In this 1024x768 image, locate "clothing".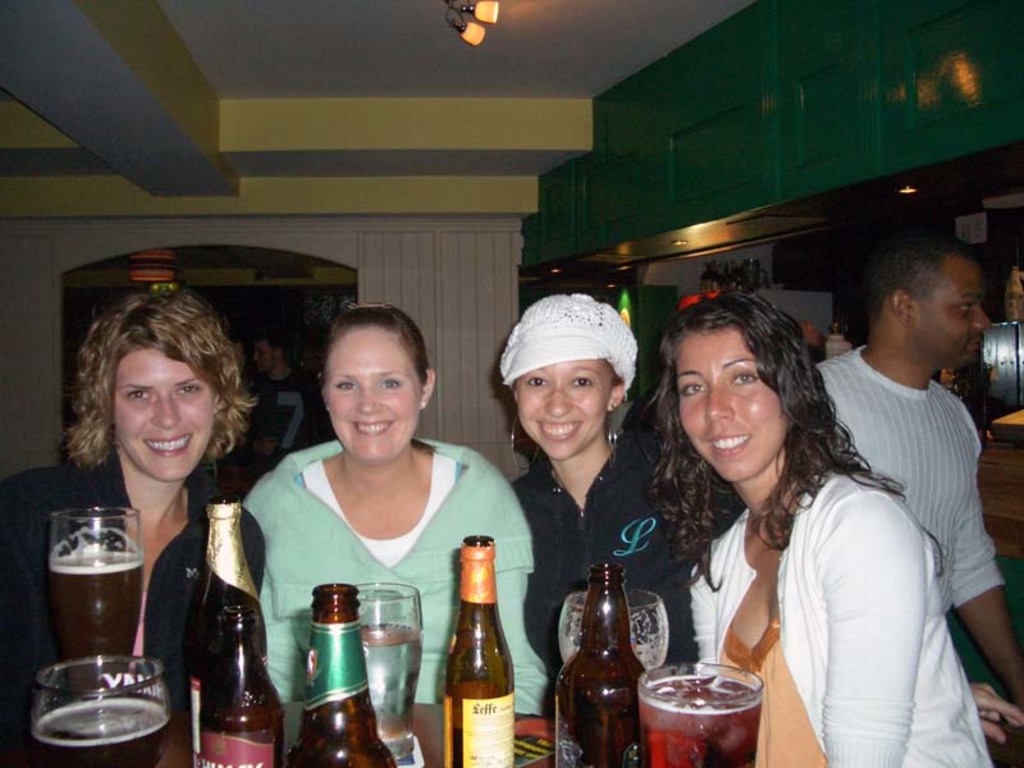
Bounding box: 0:447:268:767.
